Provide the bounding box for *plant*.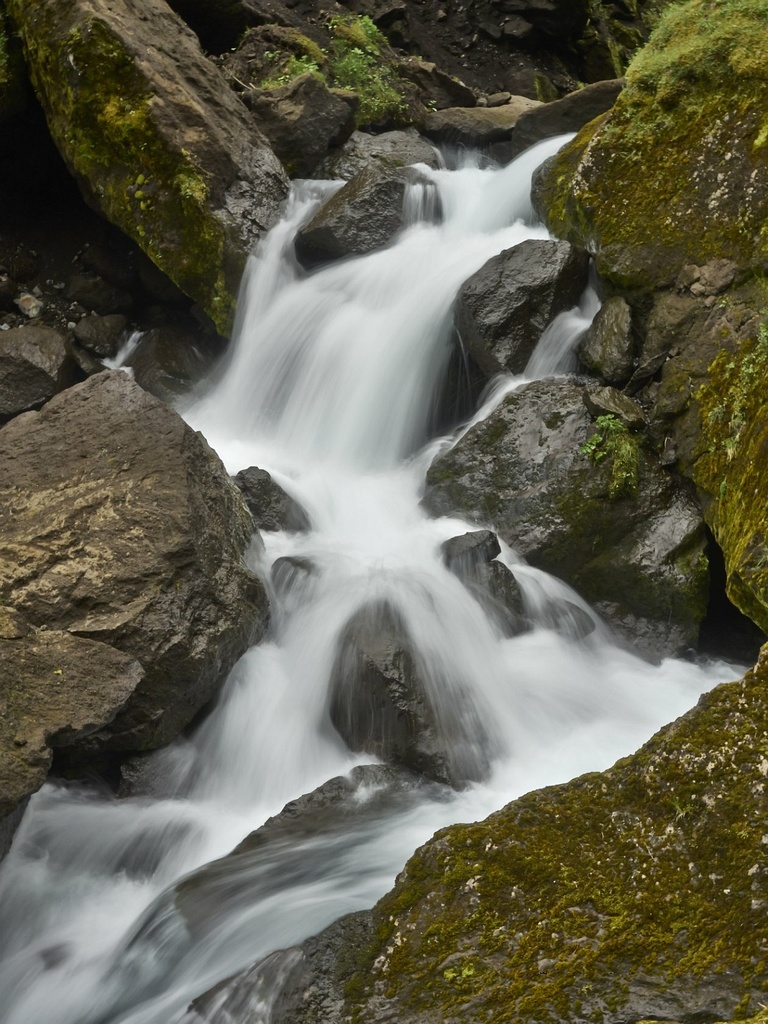
box(572, 417, 623, 456).
